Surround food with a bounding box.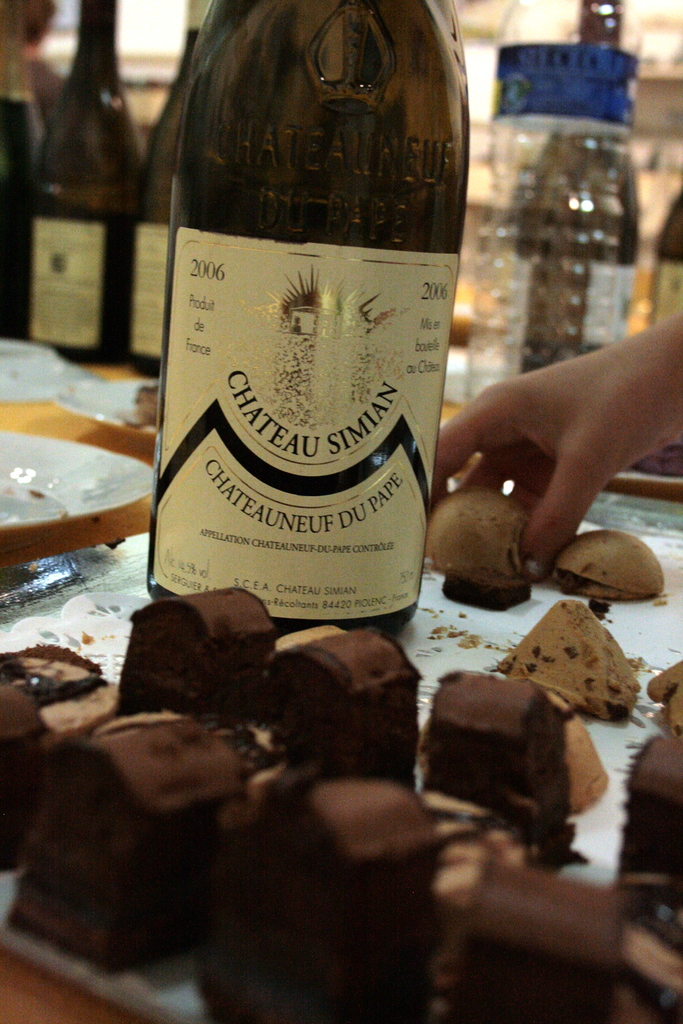
[x1=415, y1=498, x2=546, y2=607].
